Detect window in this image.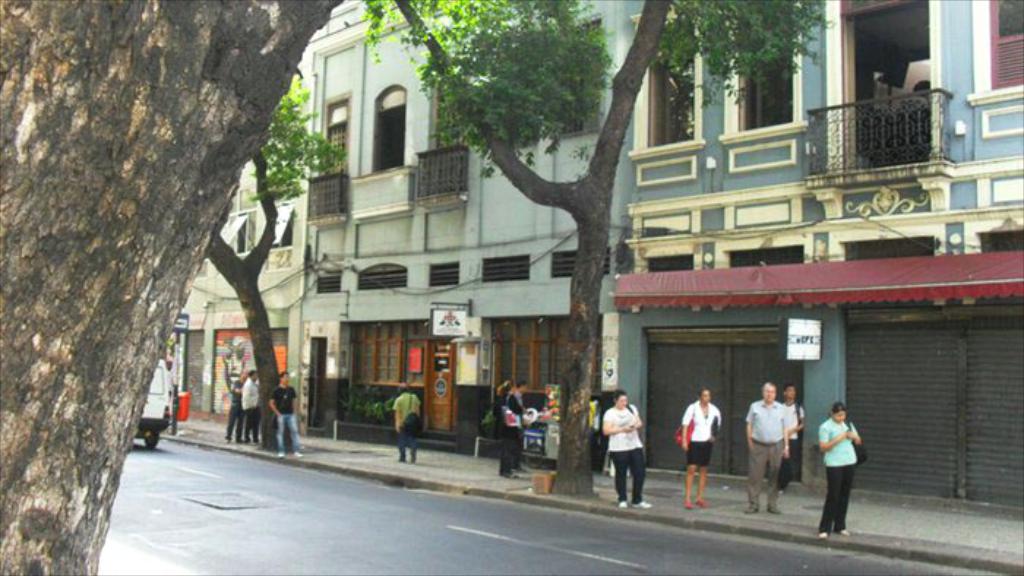
Detection: pyautogui.locateOnScreen(729, 244, 803, 268).
